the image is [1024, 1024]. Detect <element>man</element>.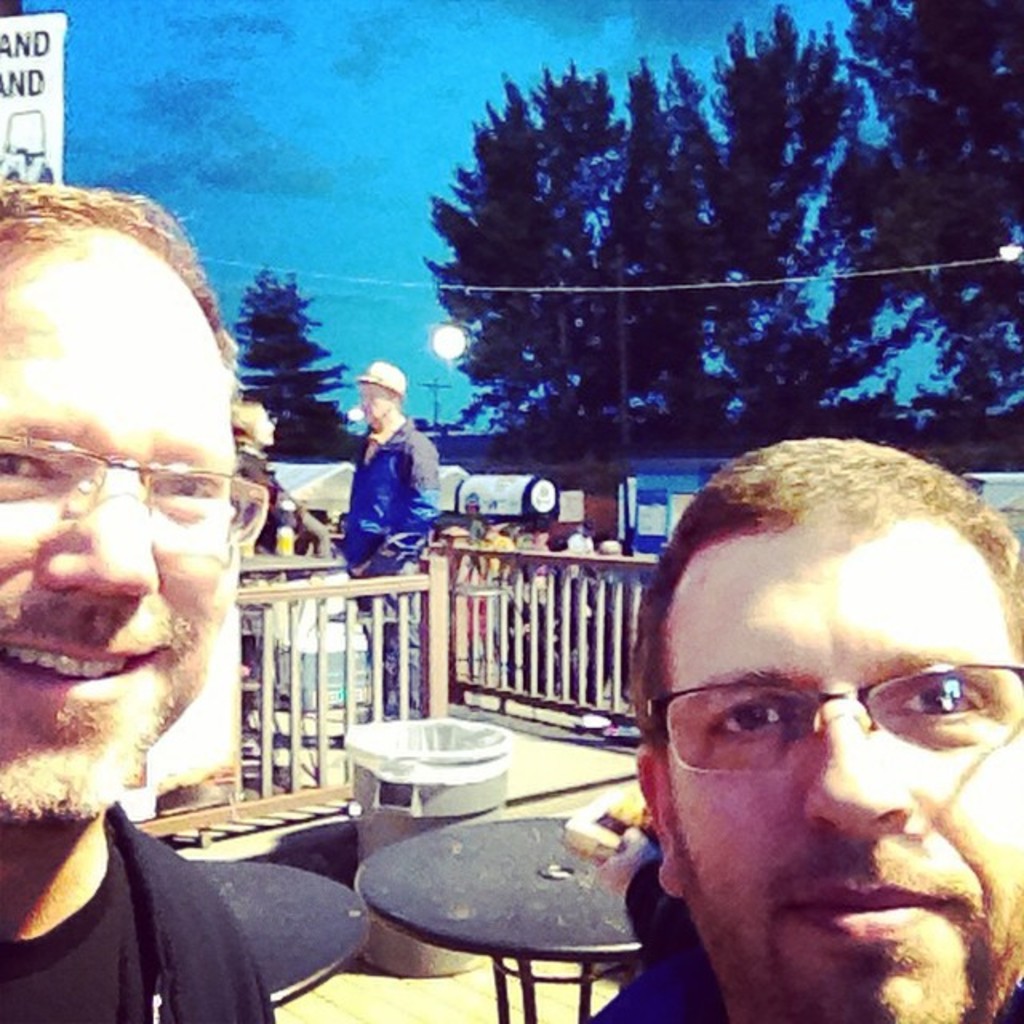
Detection: {"x1": 338, "y1": 355, "x2": 448, "y2": 725}.
